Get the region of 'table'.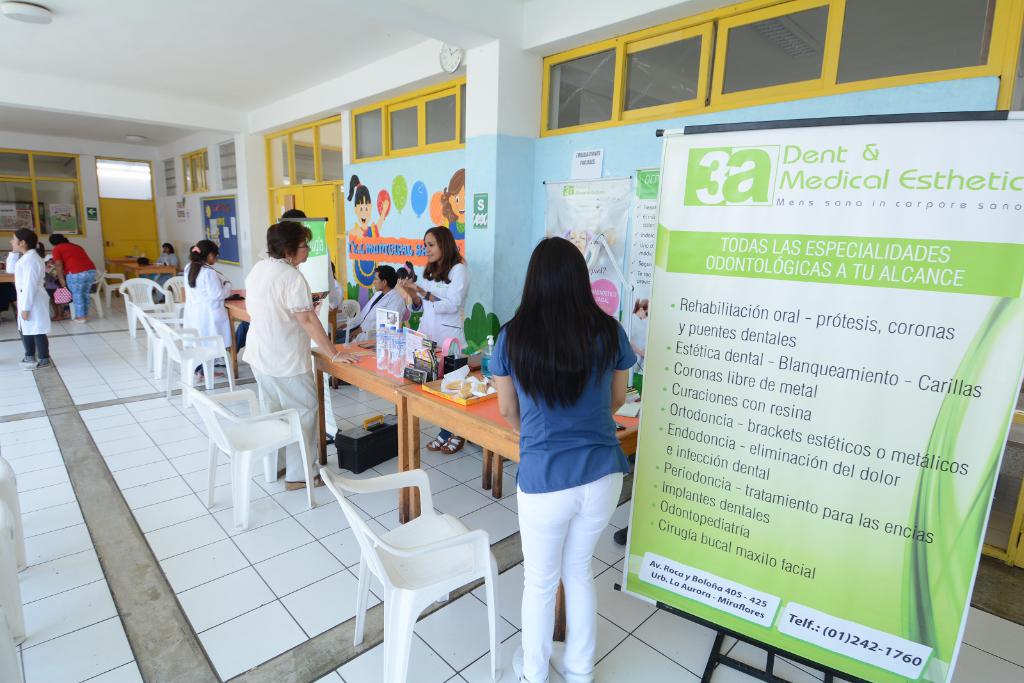
x1=298 y1=337 x2=532 y2=616.
